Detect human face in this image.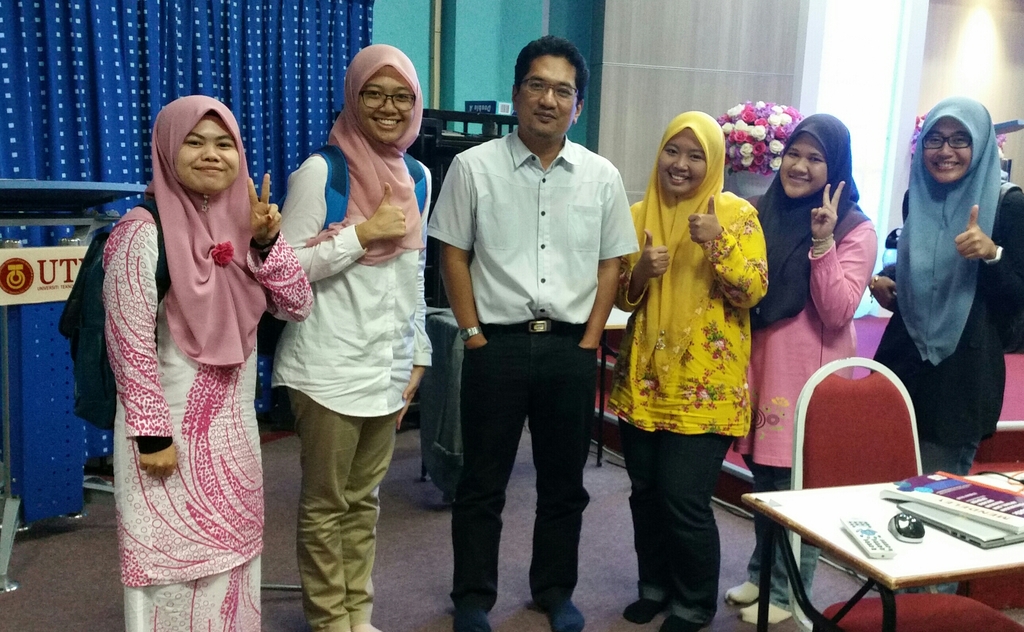
Detection: {"left": 658, "top": 131, "right": 707, "bottom": 193}.
